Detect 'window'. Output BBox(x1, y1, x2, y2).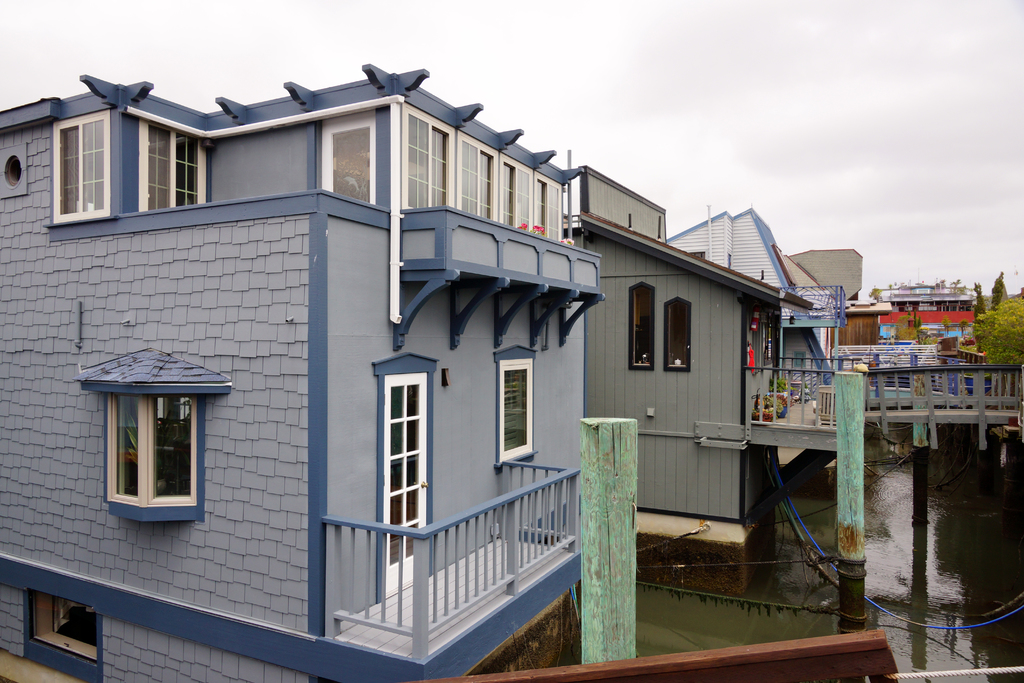
BBox(21, 589, 99, 664).
